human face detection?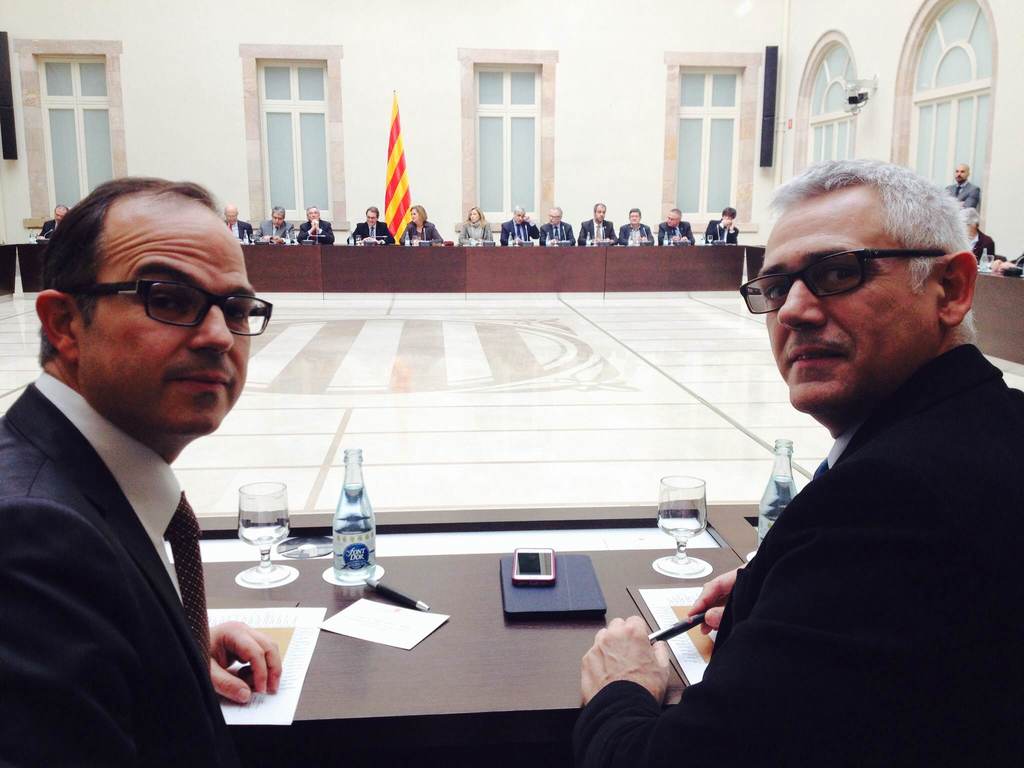
(756, 191, 932, 414)
